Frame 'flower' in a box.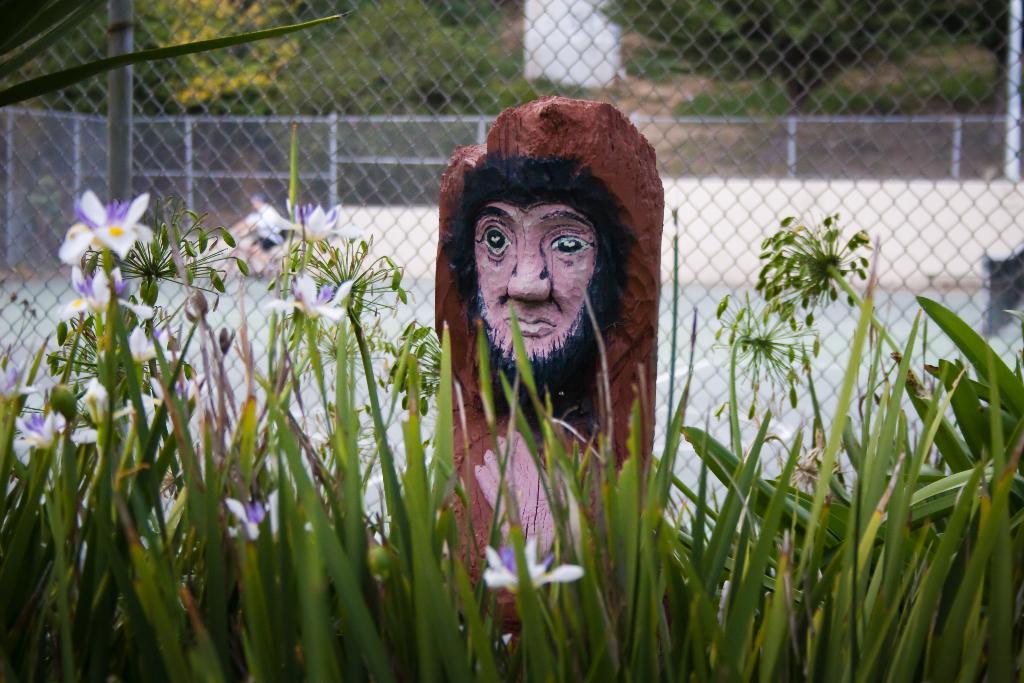
left=253, top=202, right=356, bottom=236.
